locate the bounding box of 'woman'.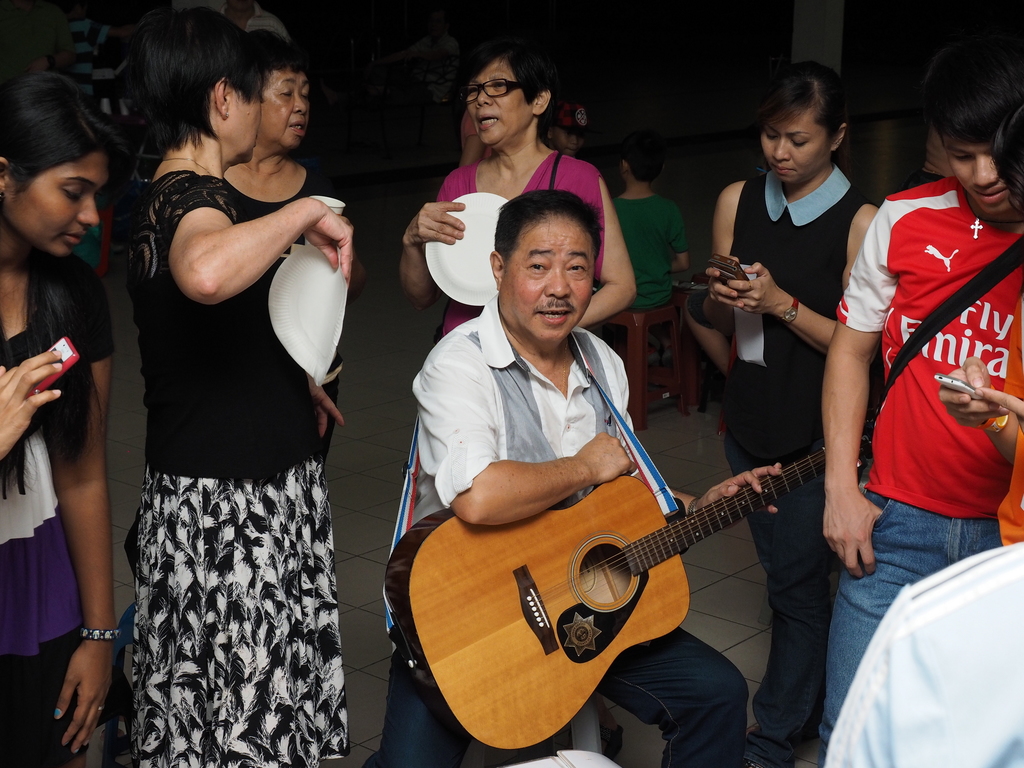
Bounding box: region(671, 57, 888, 767).
